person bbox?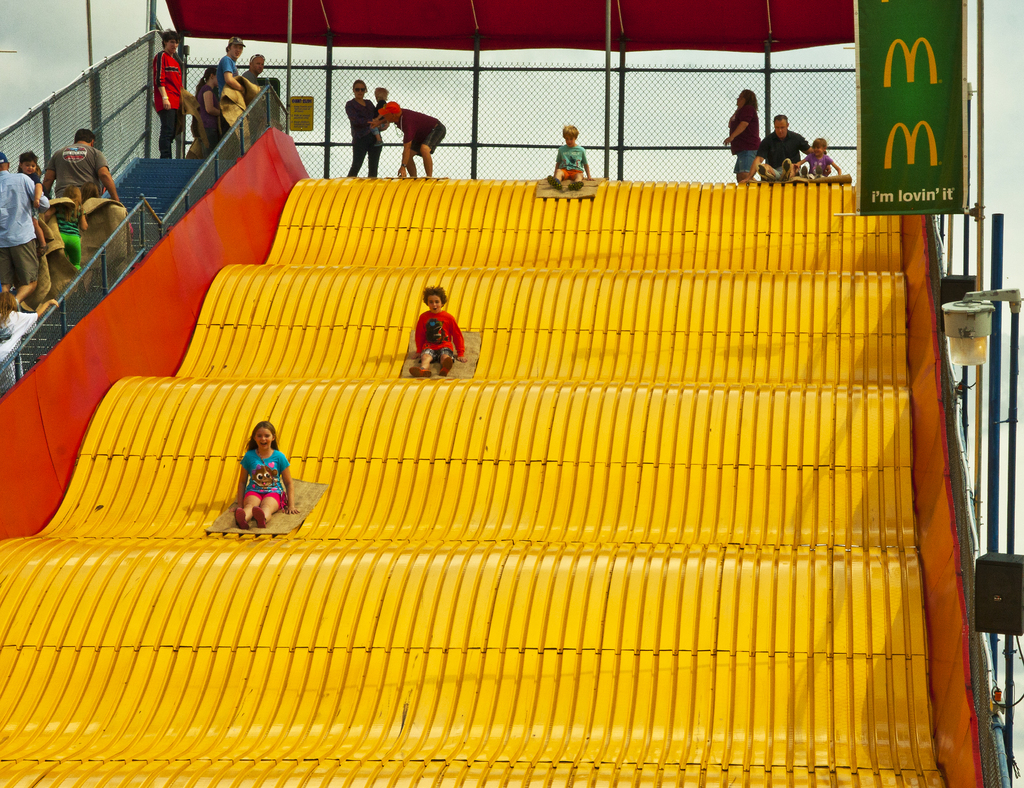
[x1=792, y1=131, x2=844, y2=177]
